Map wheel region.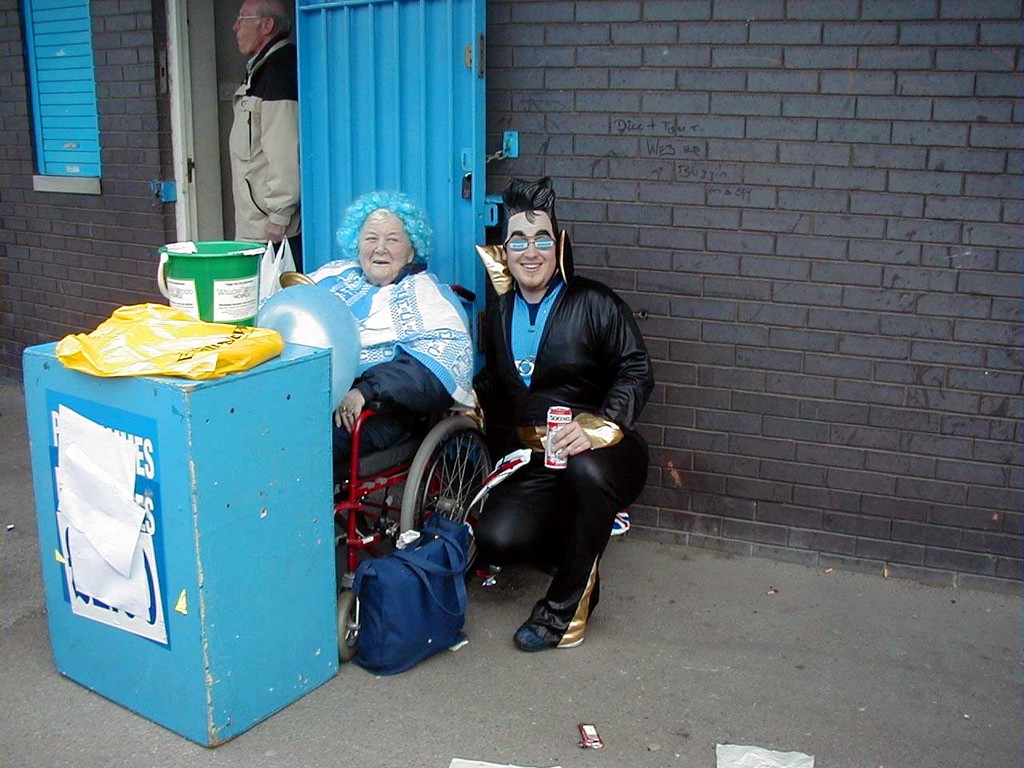
Mapped to [393,414,505,586].
